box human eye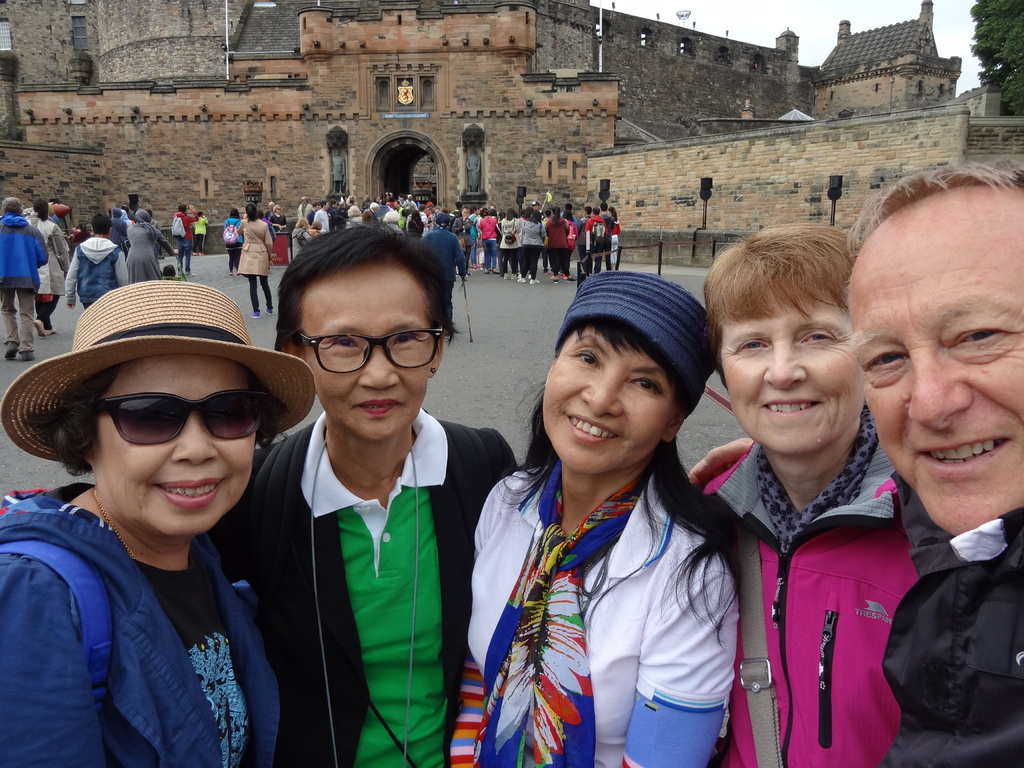
detection(862, 349, 911, 374)
